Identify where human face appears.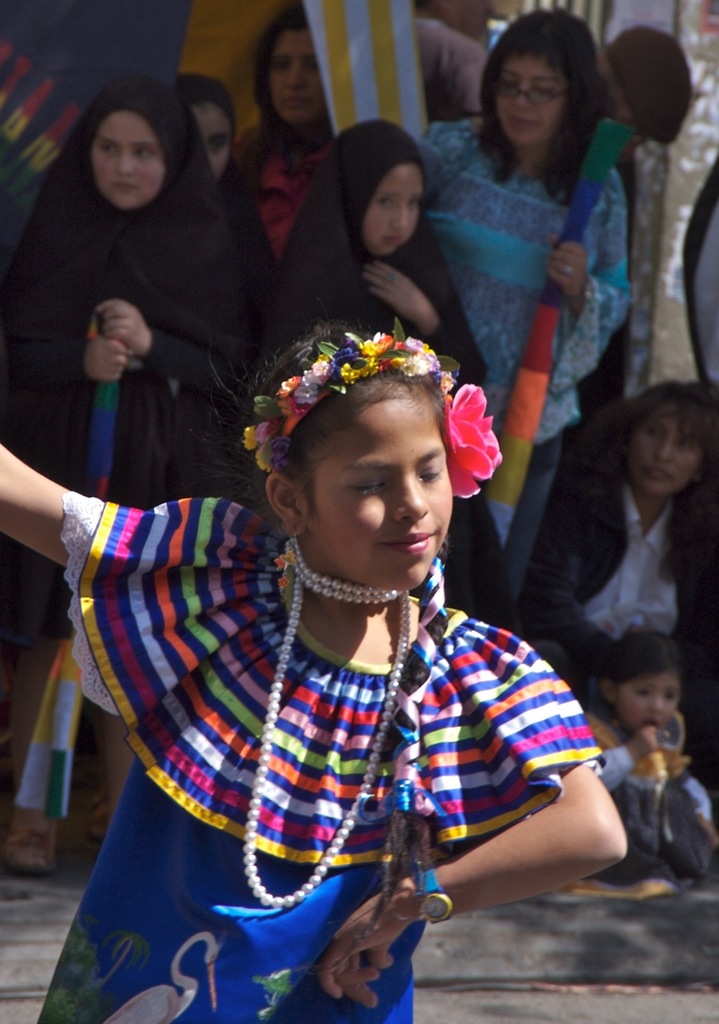
Appears at [363, 166, 425, 257].
